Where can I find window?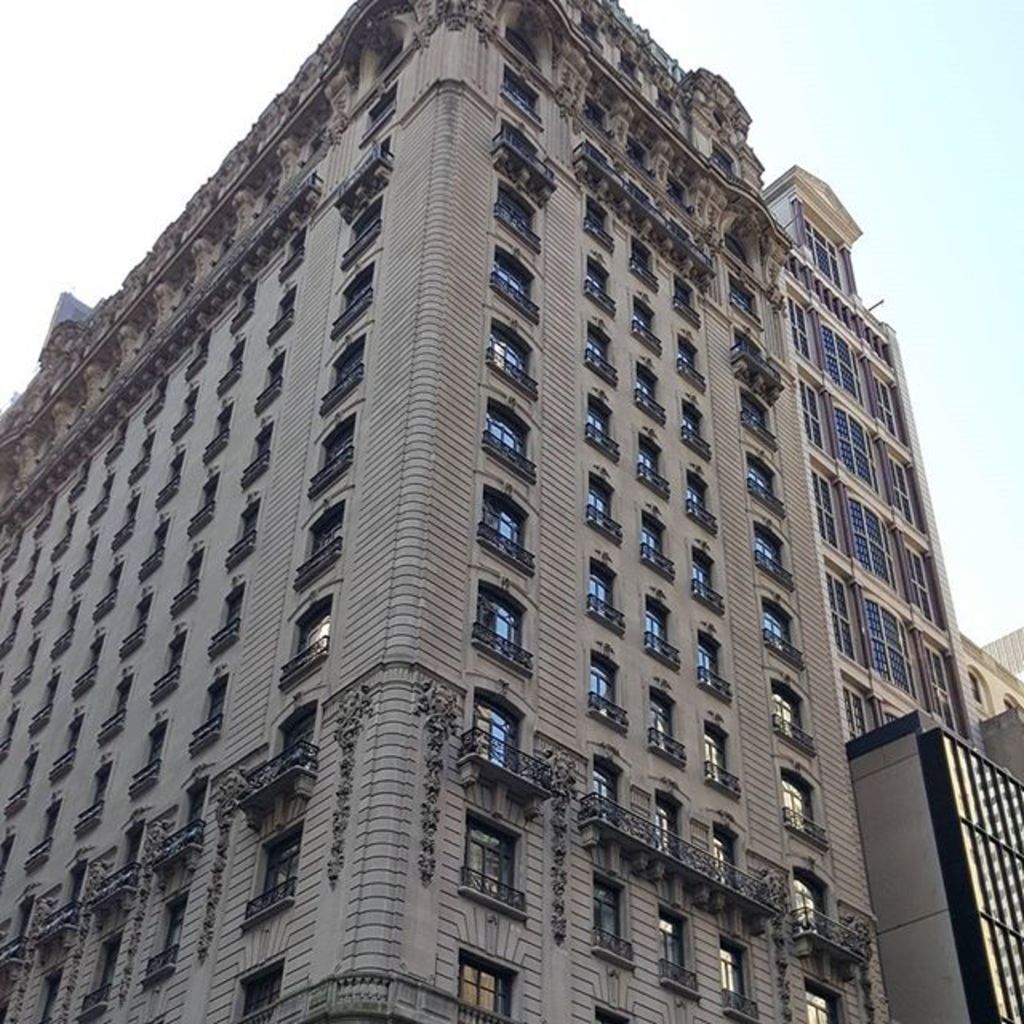
You can find it at box=[344, 211, 374, 256].
